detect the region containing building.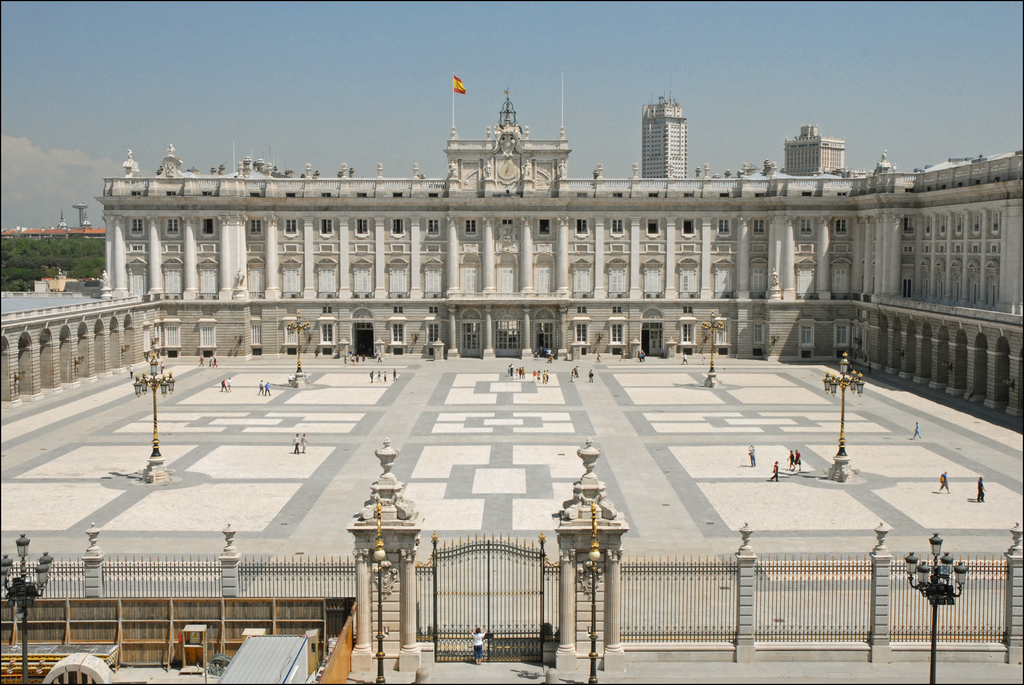
{"left": 783, "top": 125, "right": 845, "bottom": 177}.
